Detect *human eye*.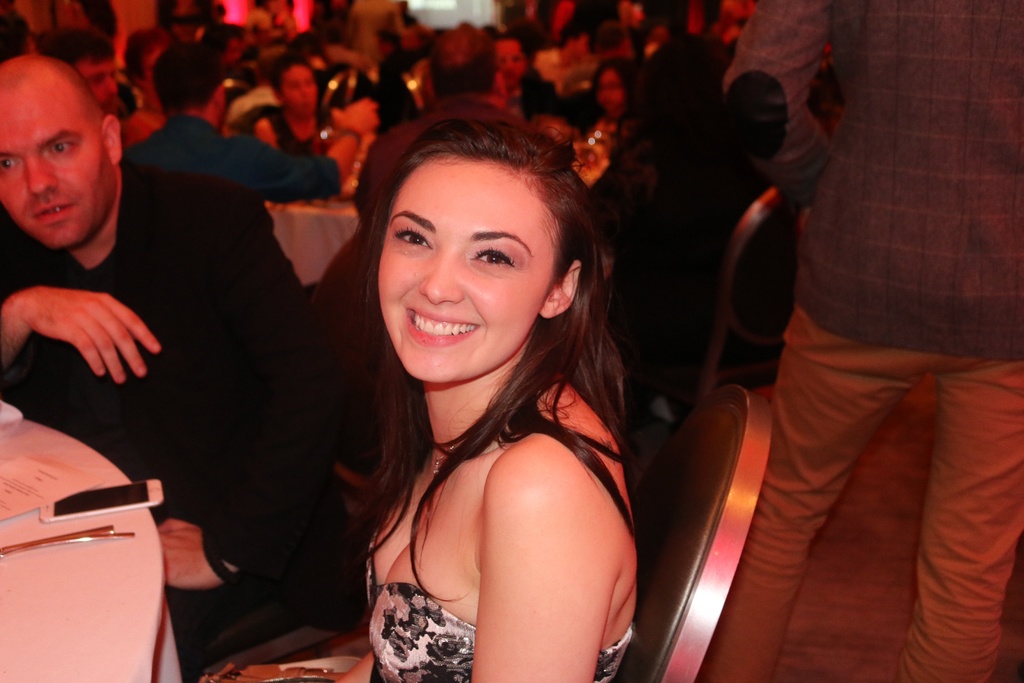
Detected at {"x1": 391, "y1": 222, "x2": 435, "y2": 249}.
